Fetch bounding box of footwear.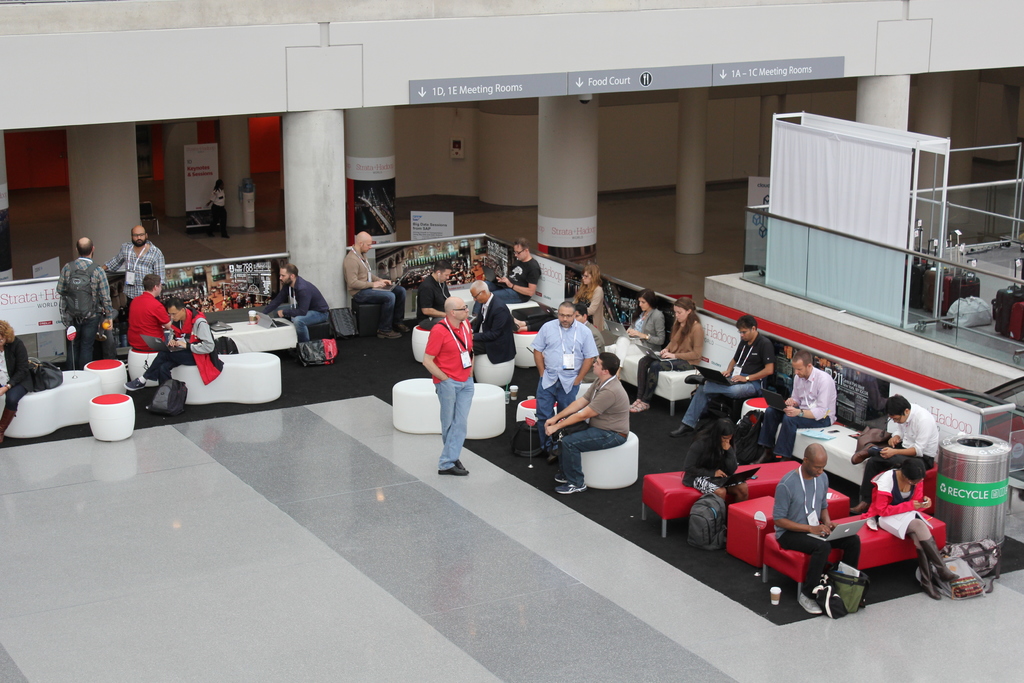
Bbox: 672 423 689 439.
